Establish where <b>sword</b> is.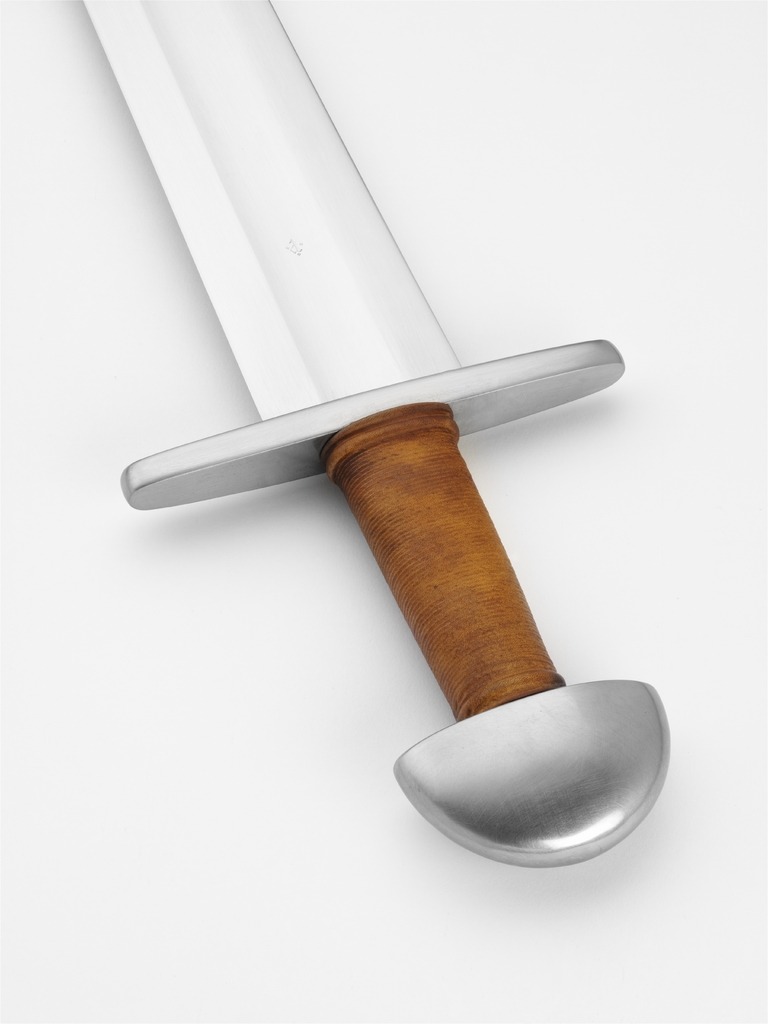
Established at [83,0,669,867].
